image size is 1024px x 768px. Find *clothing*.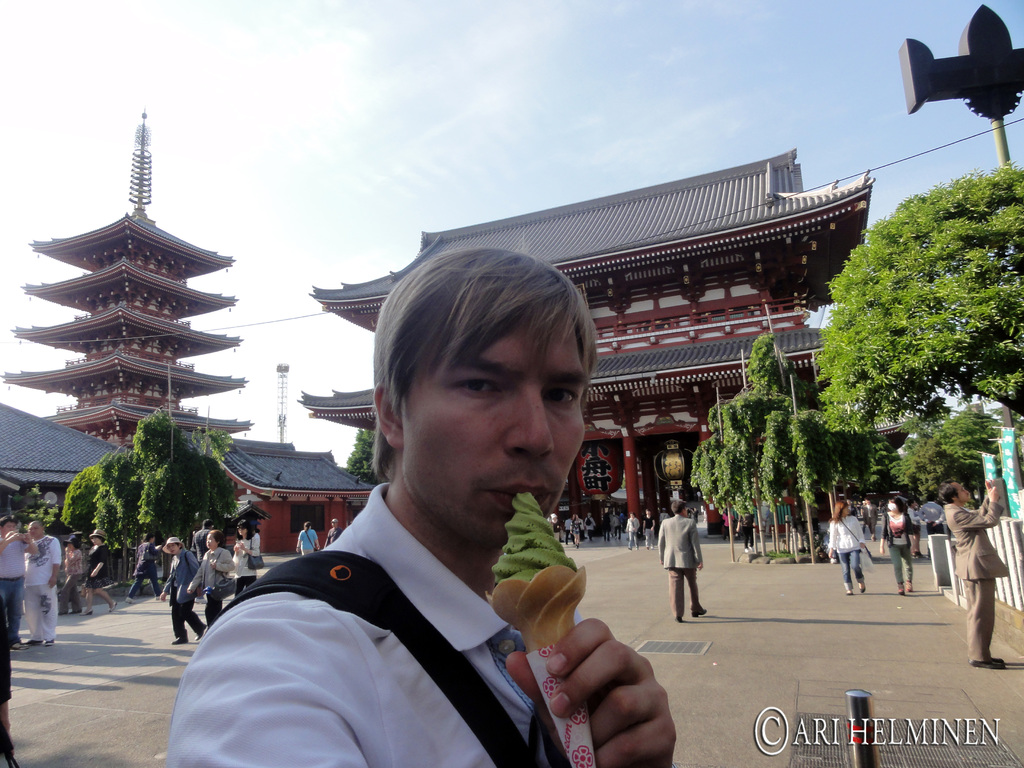
select_region(167, 552, 209, 637).
